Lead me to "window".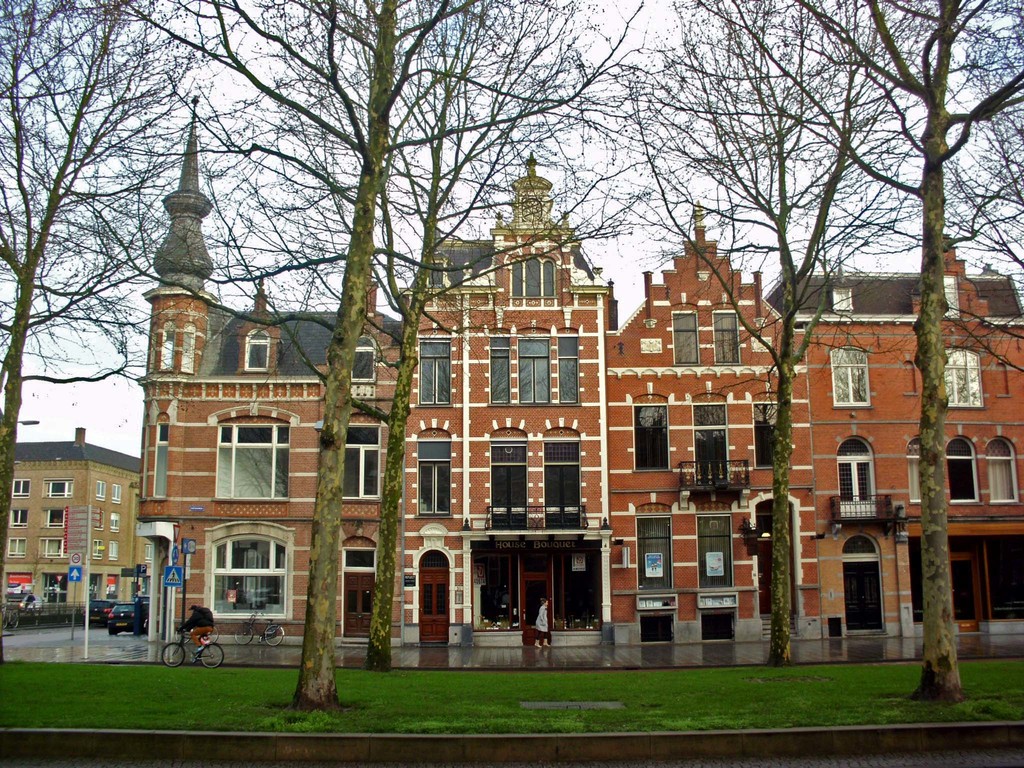
Lead to rect(711, 311, 742, 362).
